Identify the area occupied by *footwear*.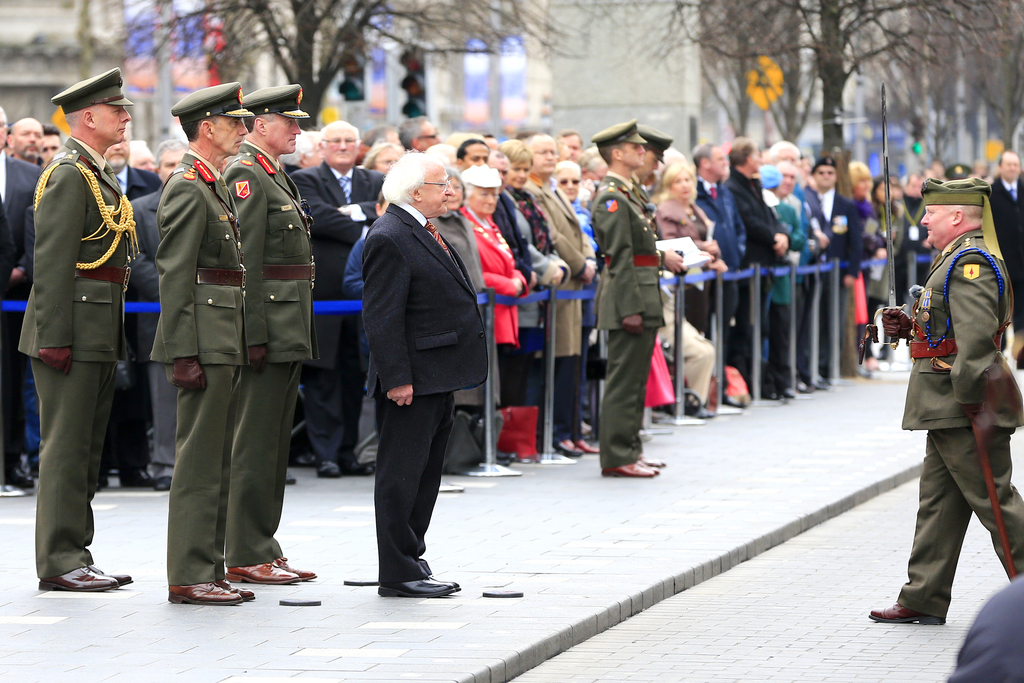
Area: (806,375,827,391).
